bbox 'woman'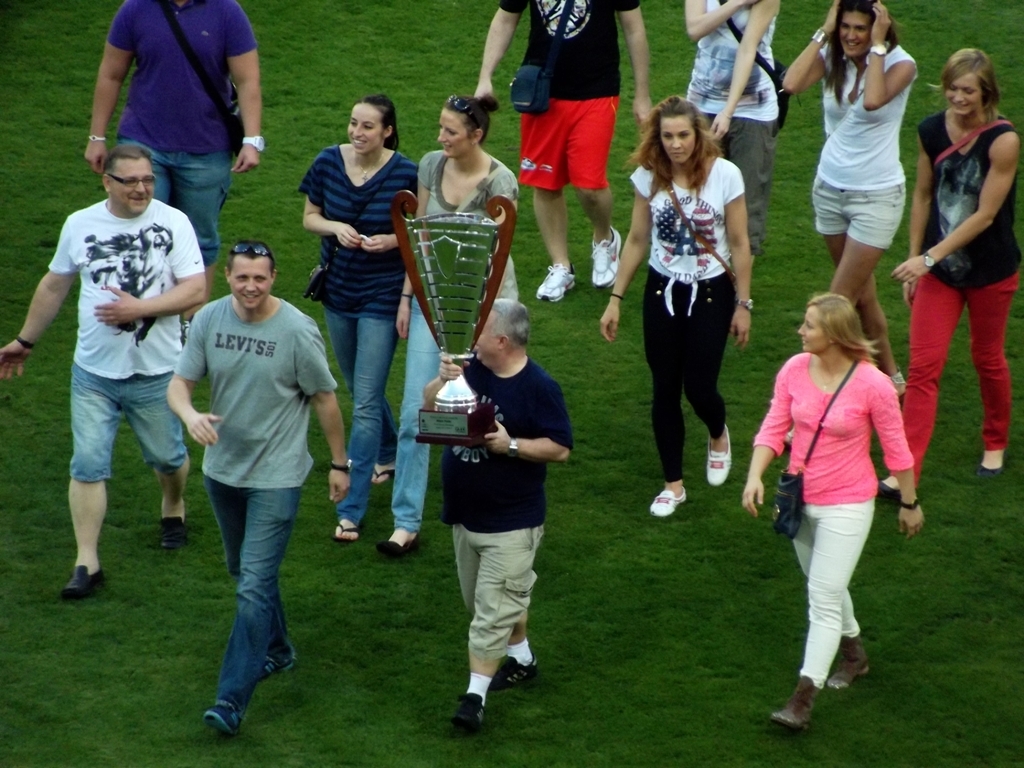
bbox=[399, 96, 526, 559]
